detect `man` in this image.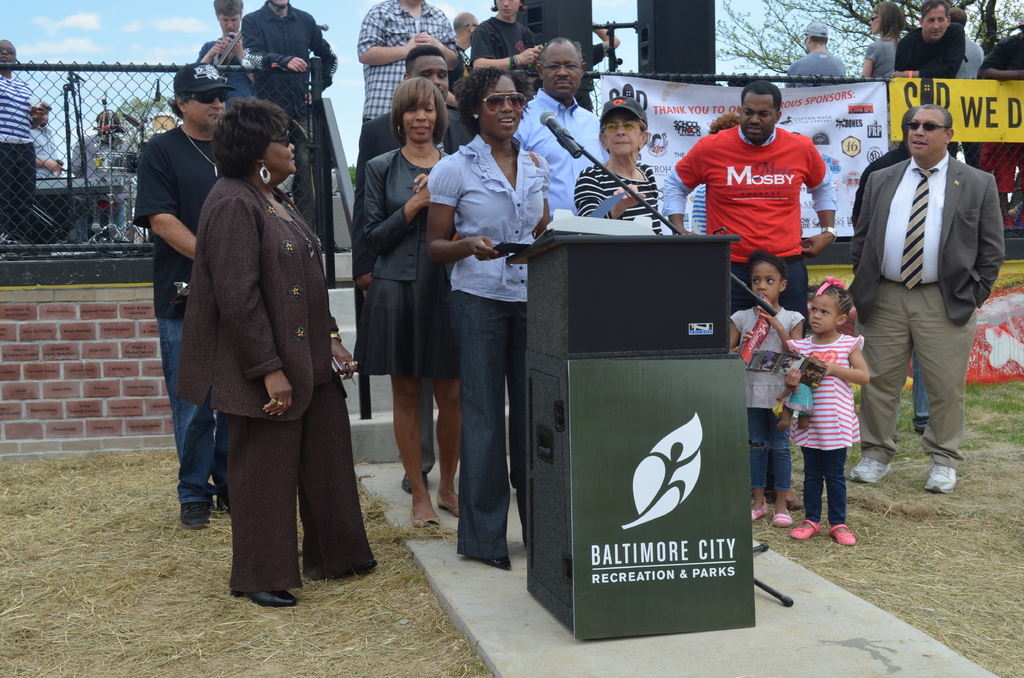
Detection: l=349, t=40, r=480, b=495.
